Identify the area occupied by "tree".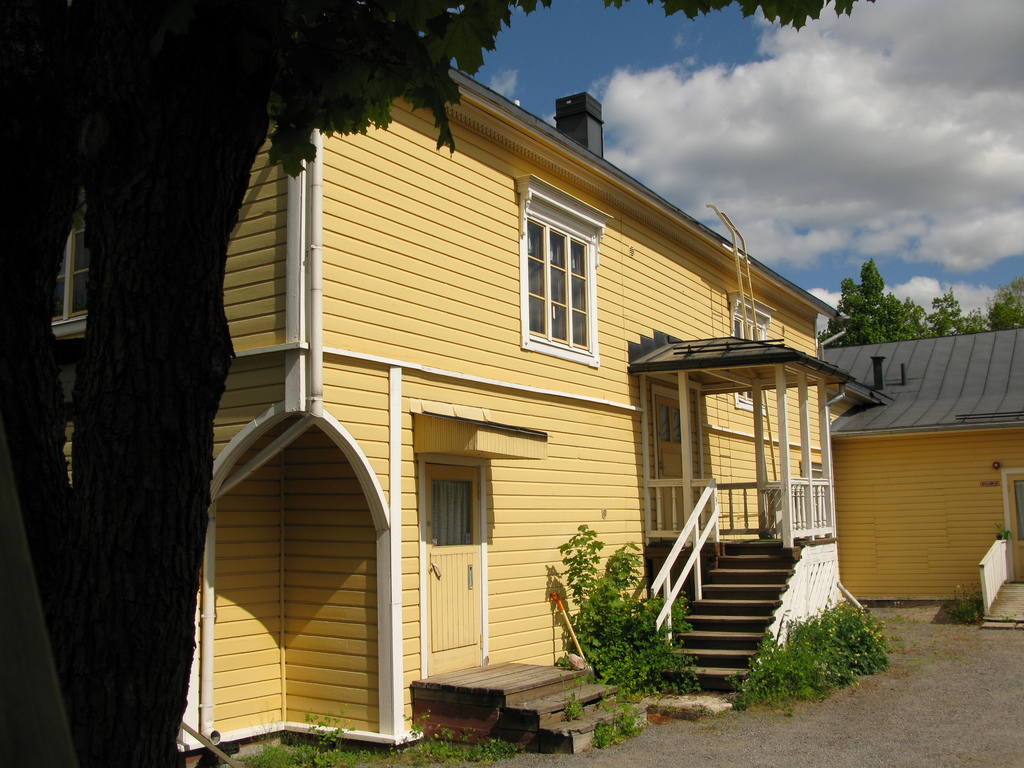
Area: bbox=[827, 235, 953, 362].
